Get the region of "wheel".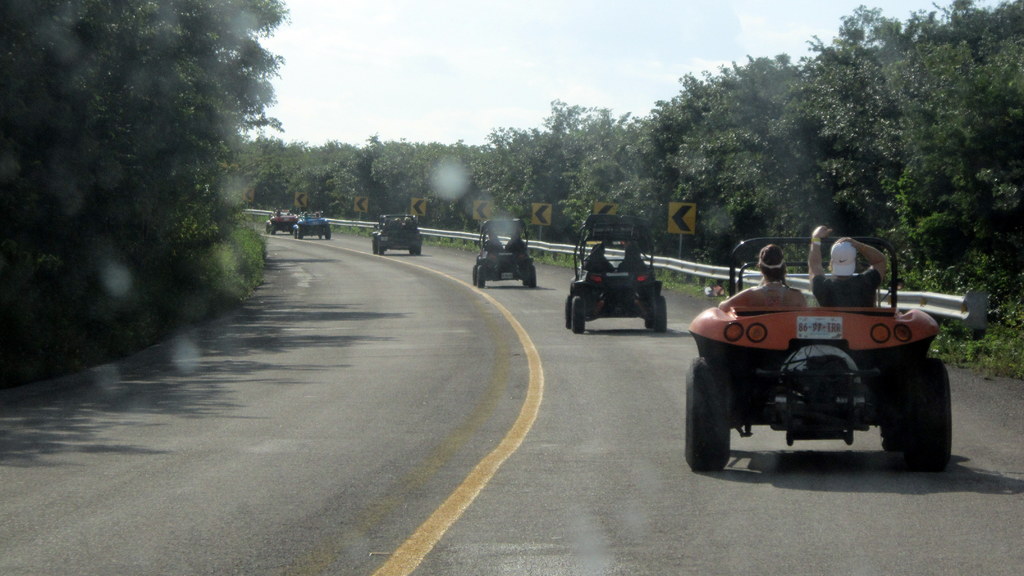
crop(477, 266, 488, 289).
